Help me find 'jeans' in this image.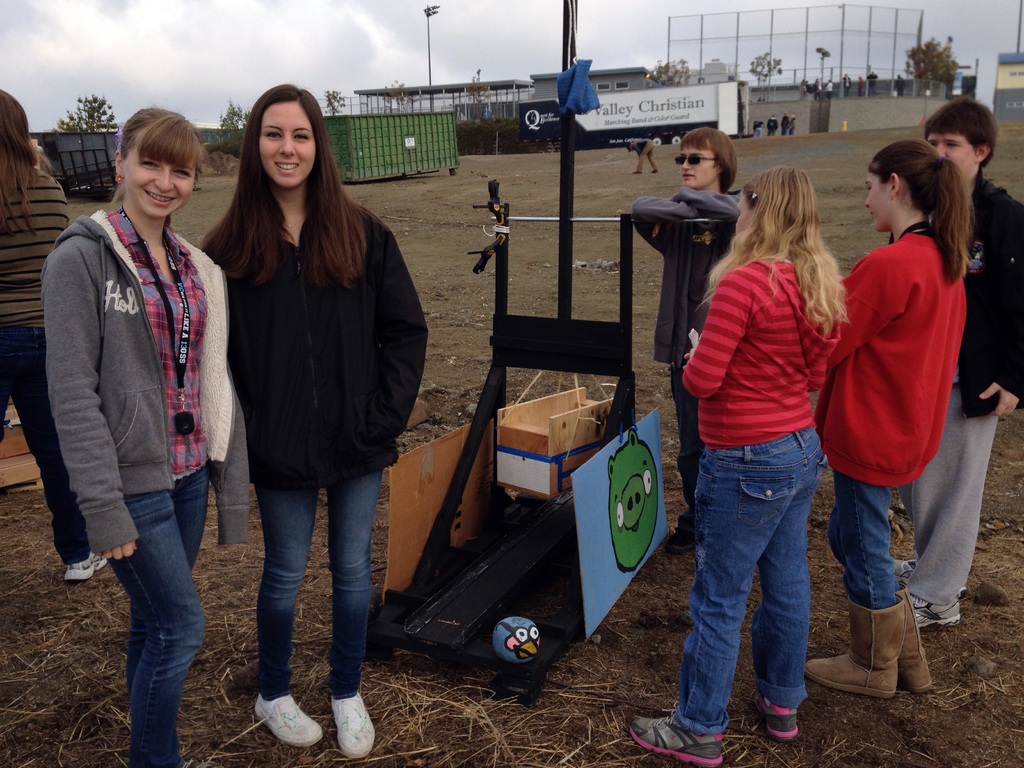
Found it: [x1=671, y1=429, x2=831, y2=735].
